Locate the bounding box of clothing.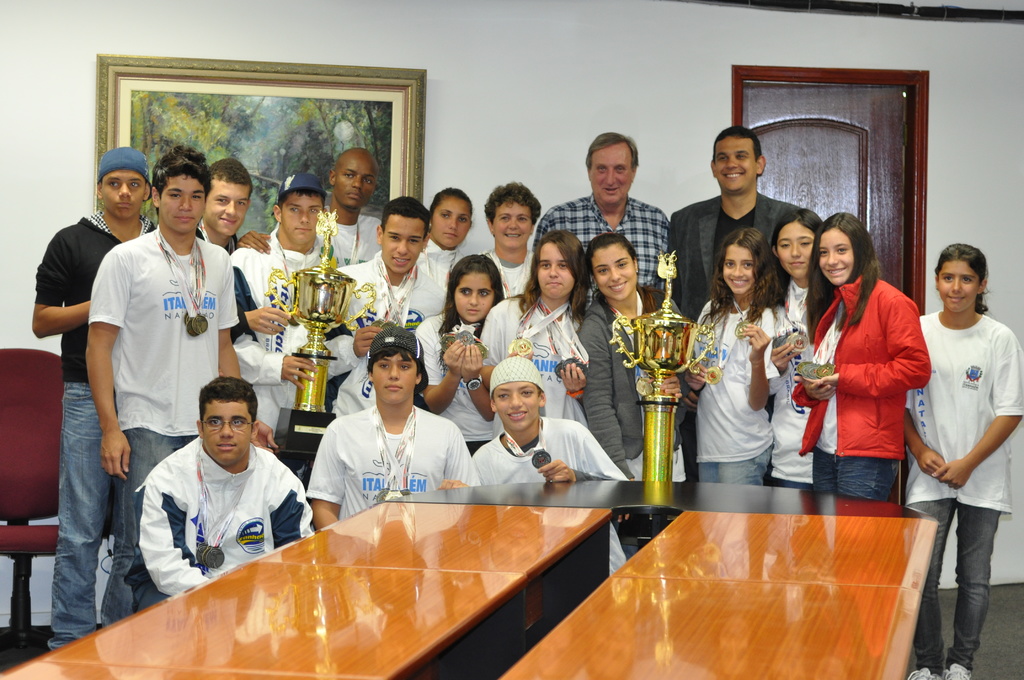
Bounding box: x1=304 y1=405 x2=484 y2=523.
